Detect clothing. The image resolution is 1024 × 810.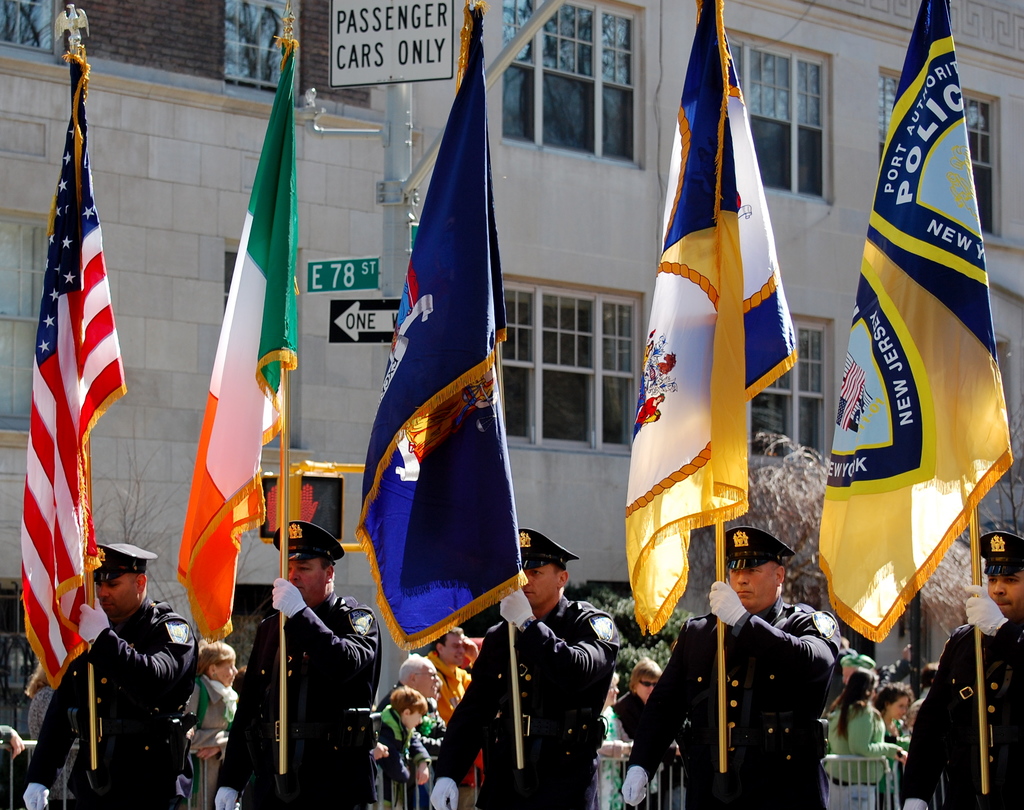
Rect(246, 550, 380, 792).
